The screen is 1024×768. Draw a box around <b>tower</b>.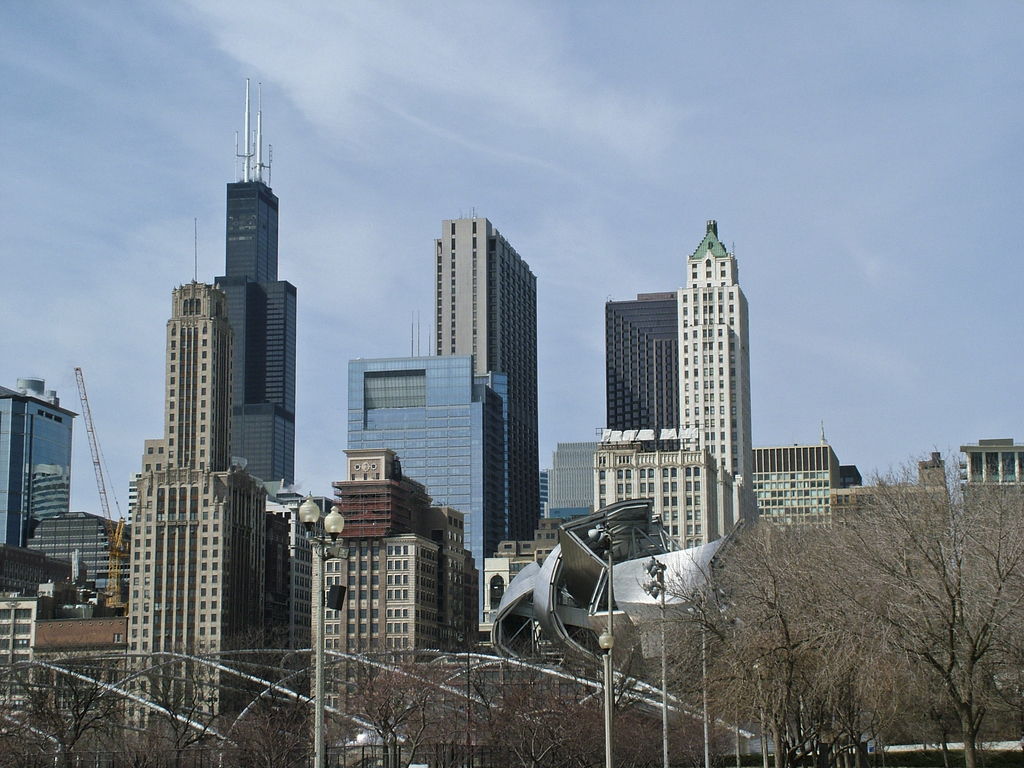
<box>439,214,548,545</box>.
